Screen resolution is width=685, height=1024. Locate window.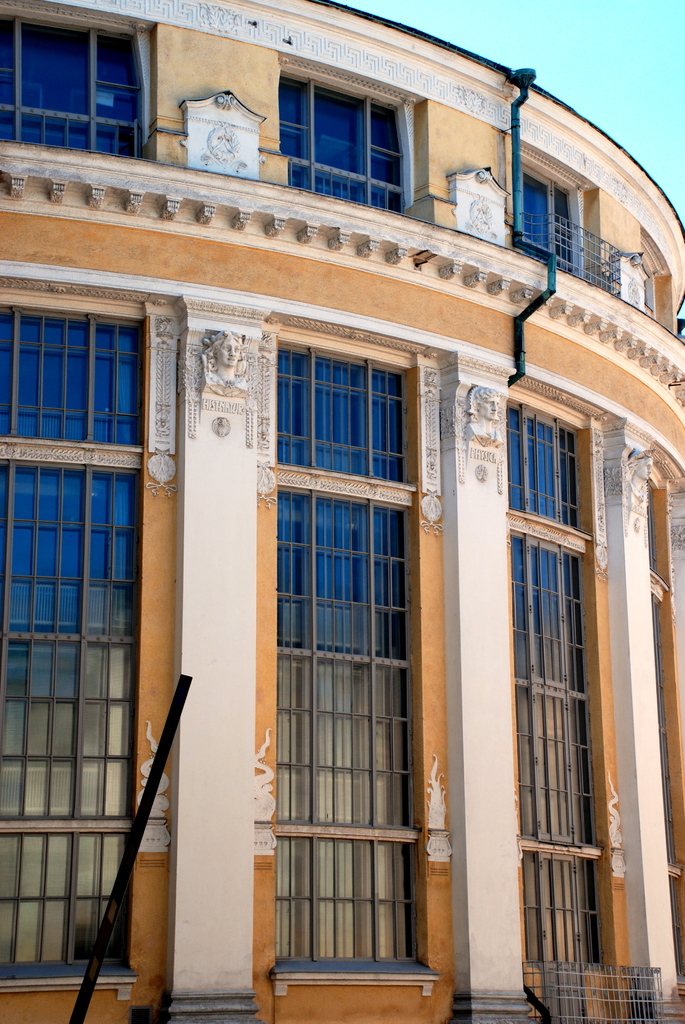
<box>513,153,585,271</box>.
